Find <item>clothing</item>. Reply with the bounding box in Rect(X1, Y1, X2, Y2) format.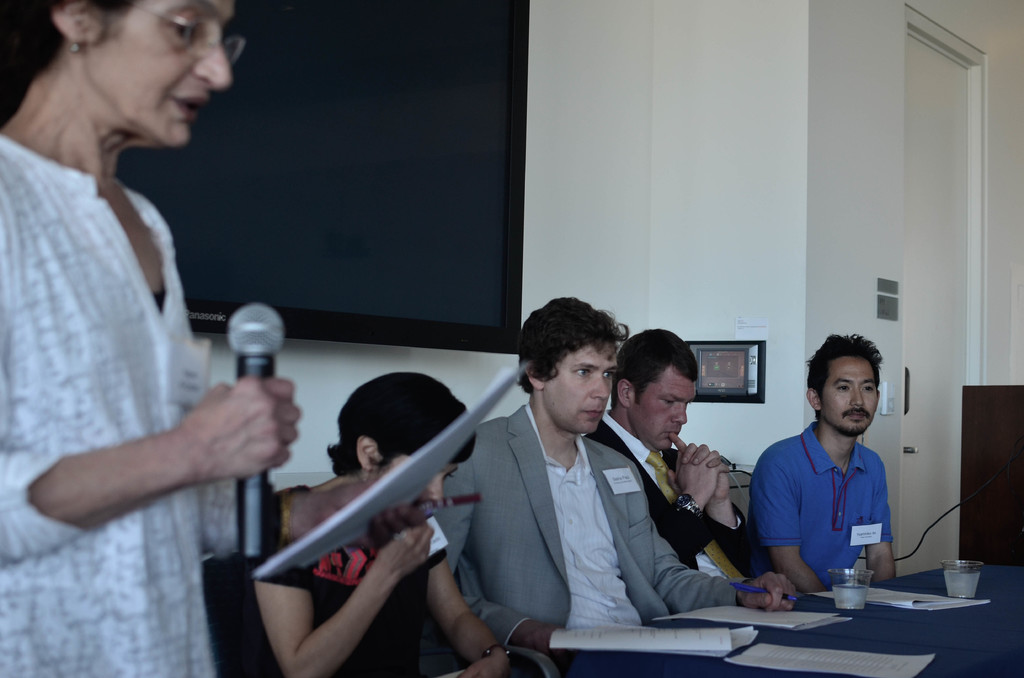
Rect(431, 368, 726, 664).
